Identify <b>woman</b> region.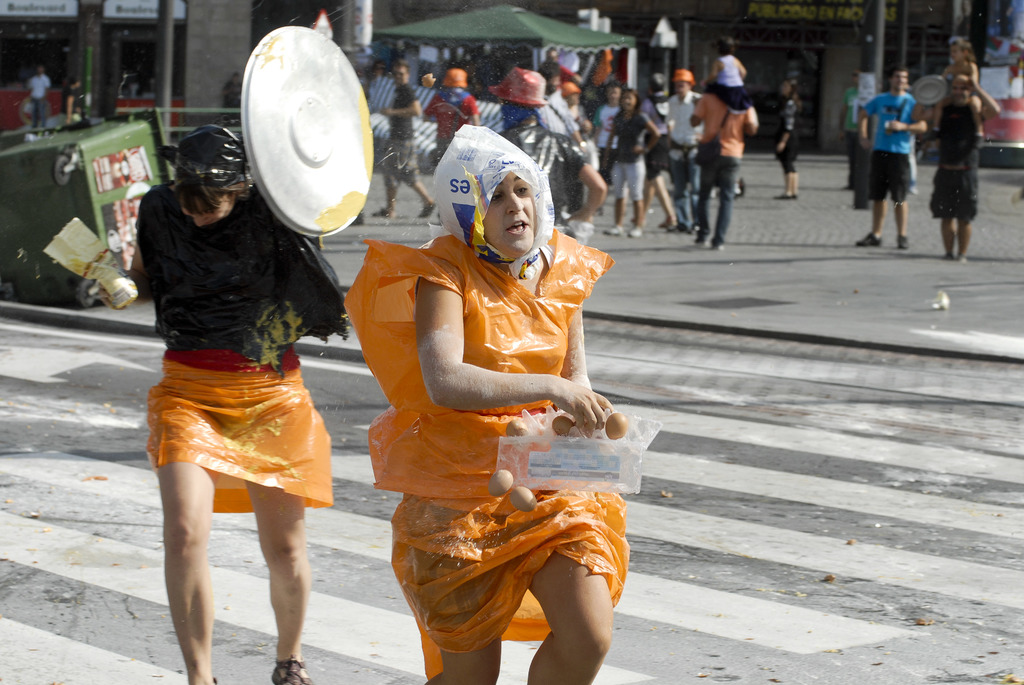
Region: {"x1": 601, "y1": 86, "x2": 665, "y2": 233}.
